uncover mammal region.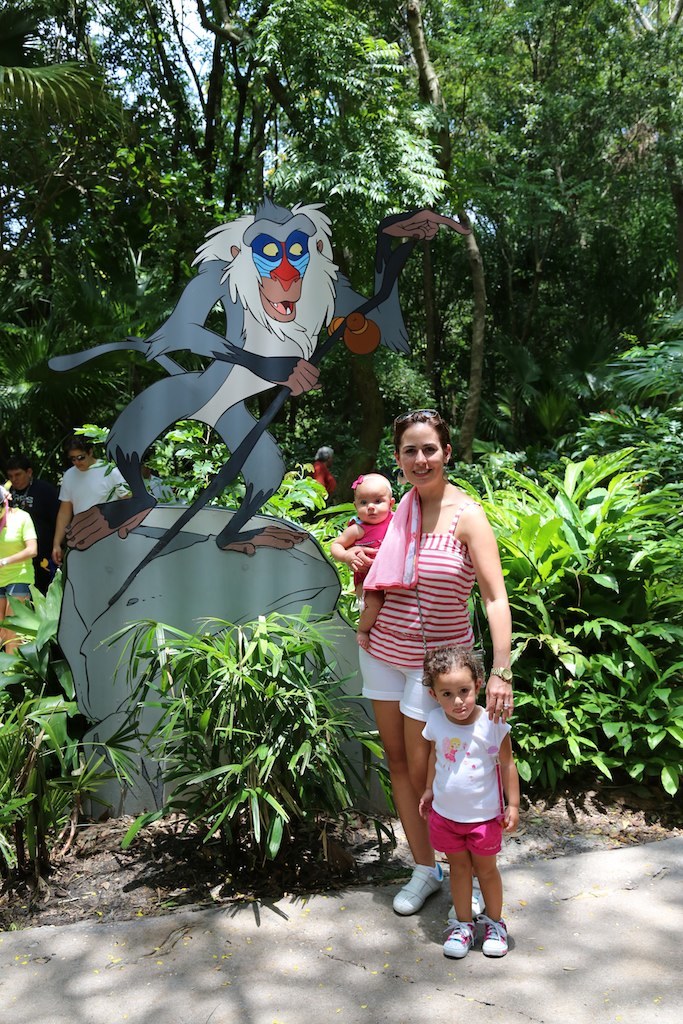
Uncovered: bbox=[359, 407, 517, 915].
